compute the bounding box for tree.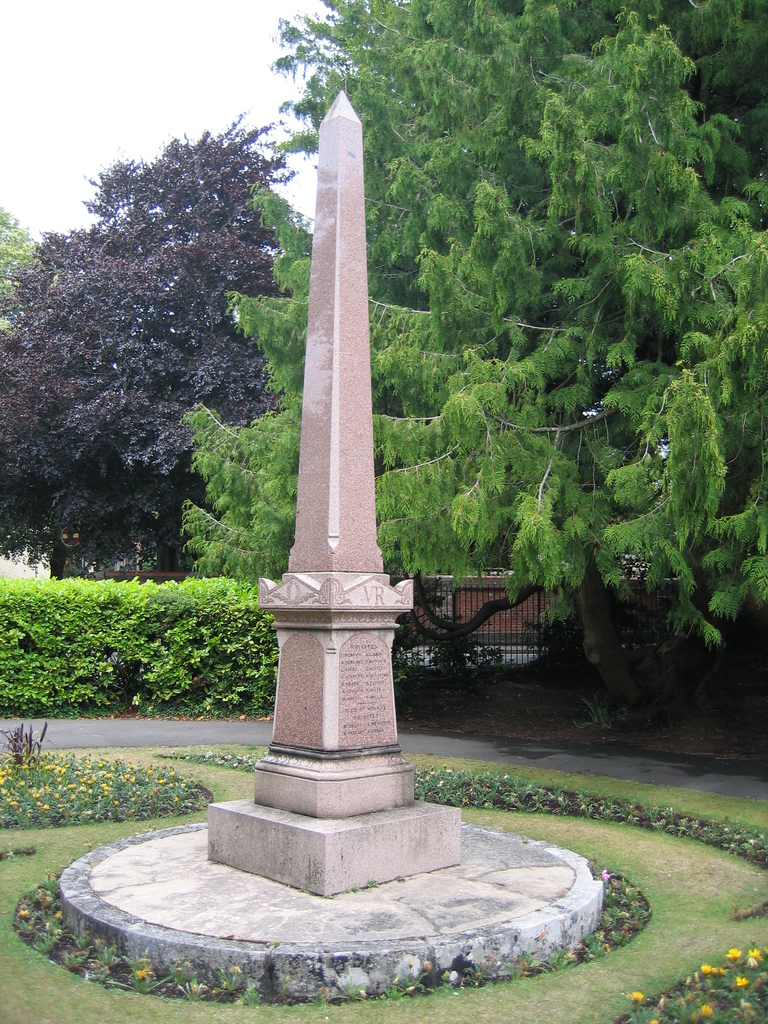
crop(26, 113, 282, 593).
